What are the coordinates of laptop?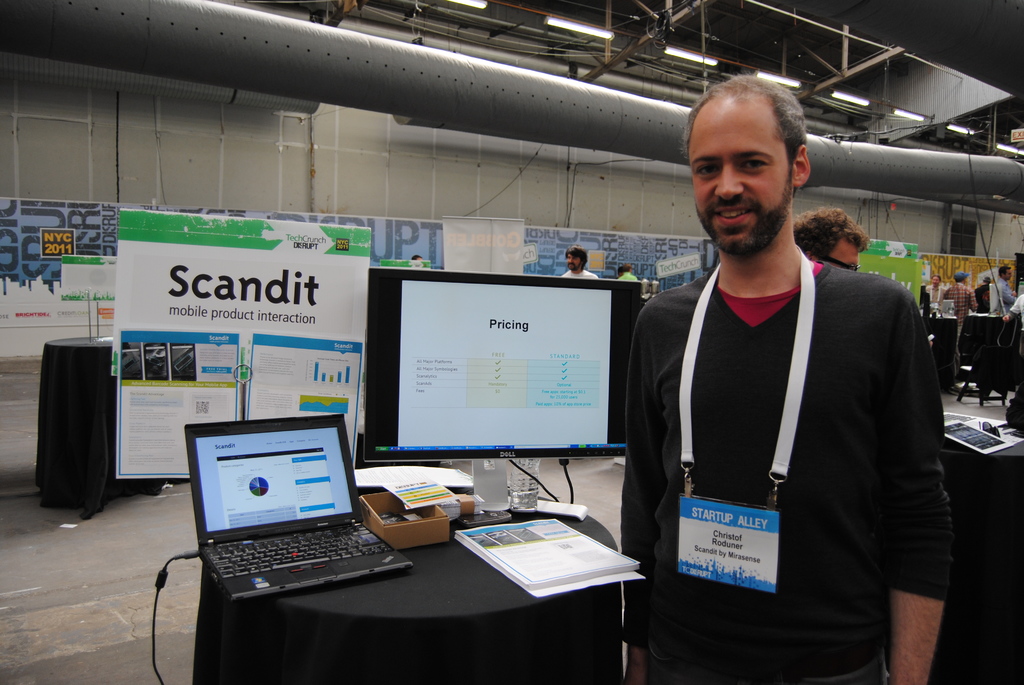
{"x1": 185, "y1": 424, "x2": 413, "y2": 617}.
